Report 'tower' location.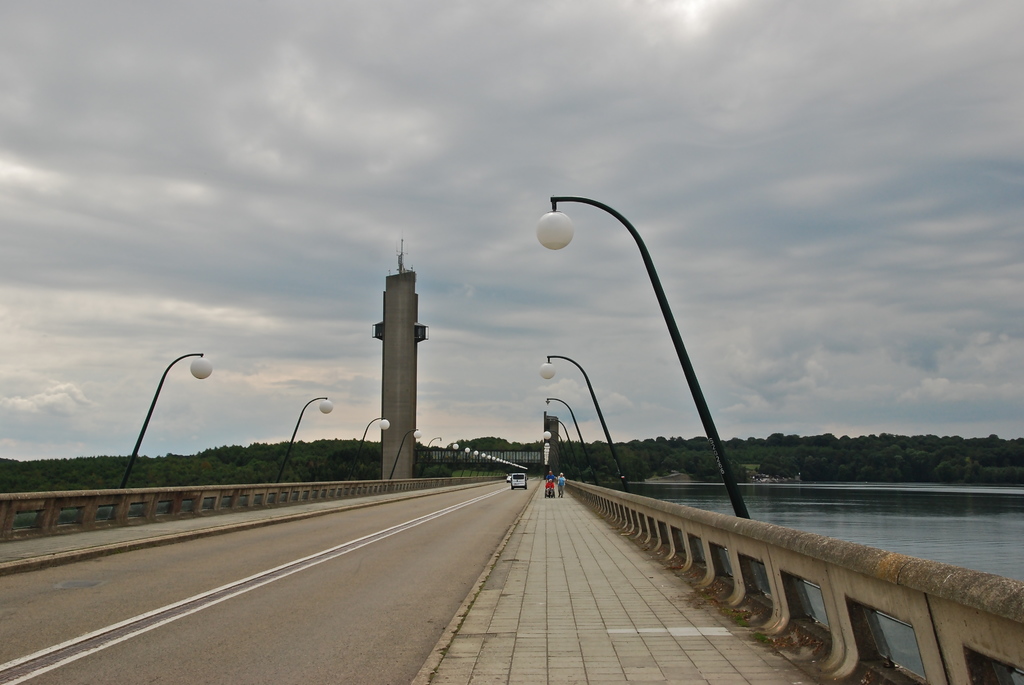
Report: box(349, 233, 432, 466).
